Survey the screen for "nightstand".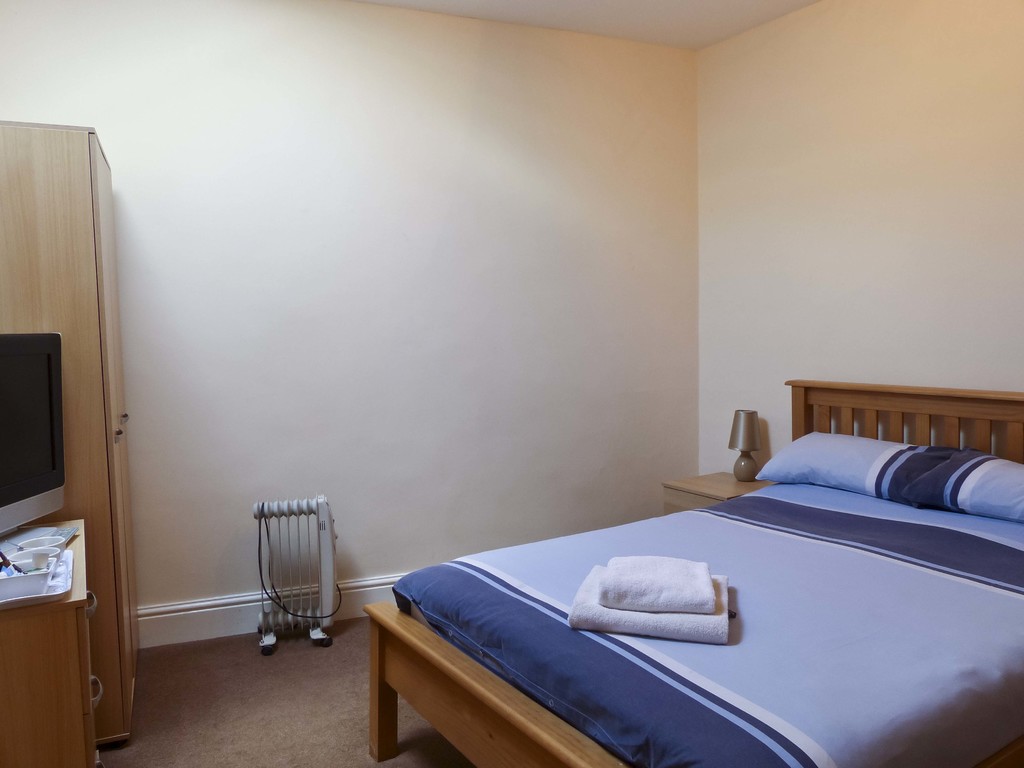
Survey found: left=0, top=518, right=101, bottom=767.
